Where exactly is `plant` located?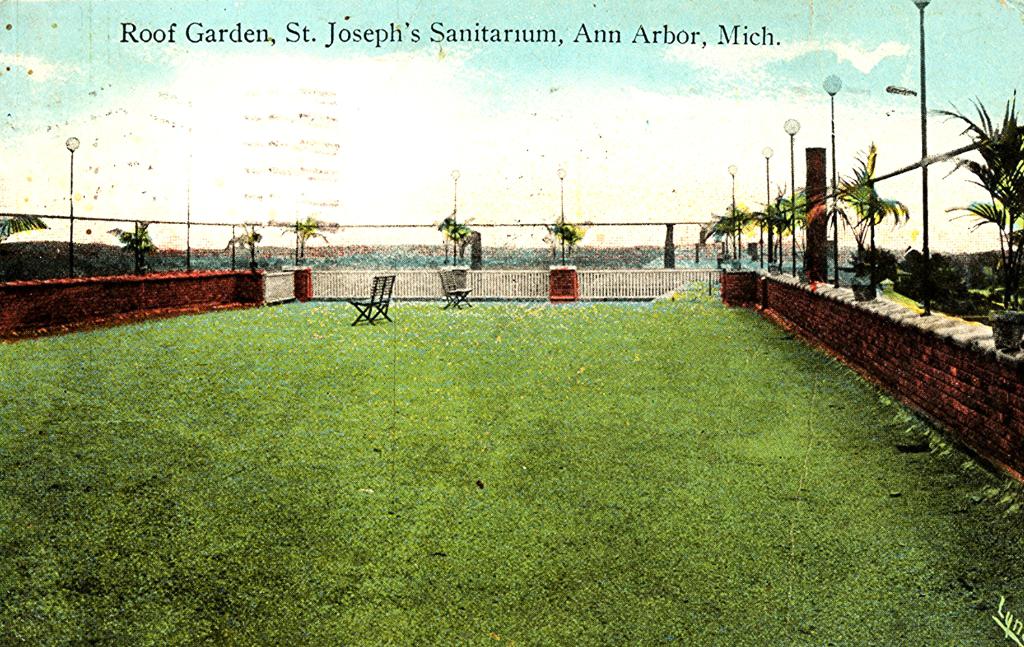
Its bounding box is (765,175,810,255).
